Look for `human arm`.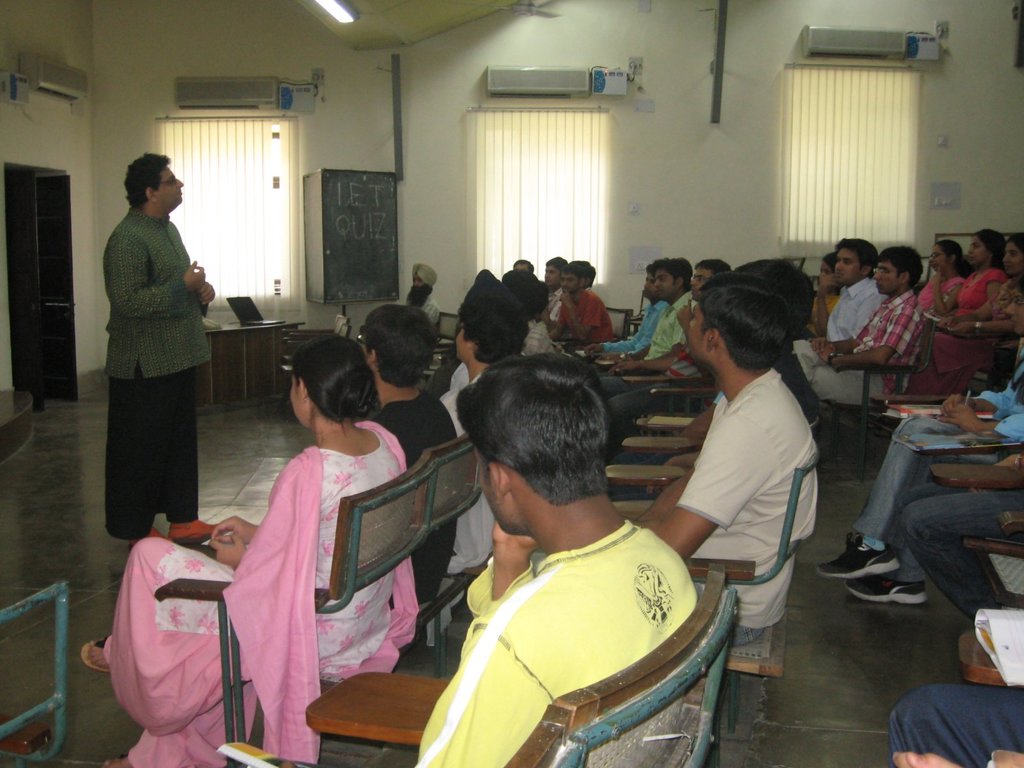
Found: (x1=999, y1=445, x2=1023, y2=471).
